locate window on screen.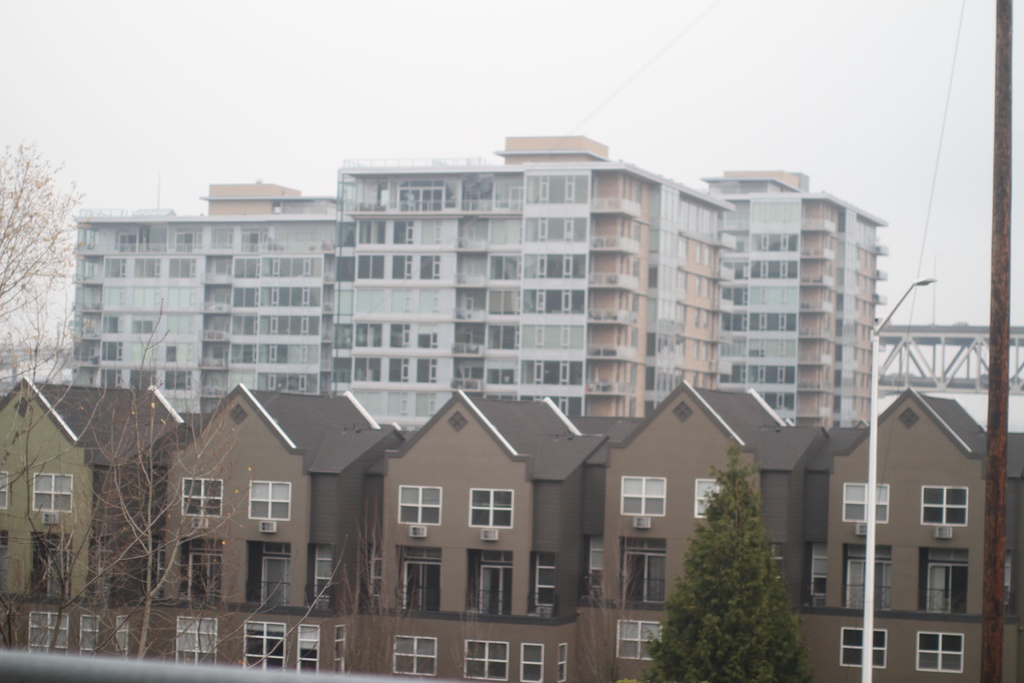
On screen at region(619, 473, 669, 516).
